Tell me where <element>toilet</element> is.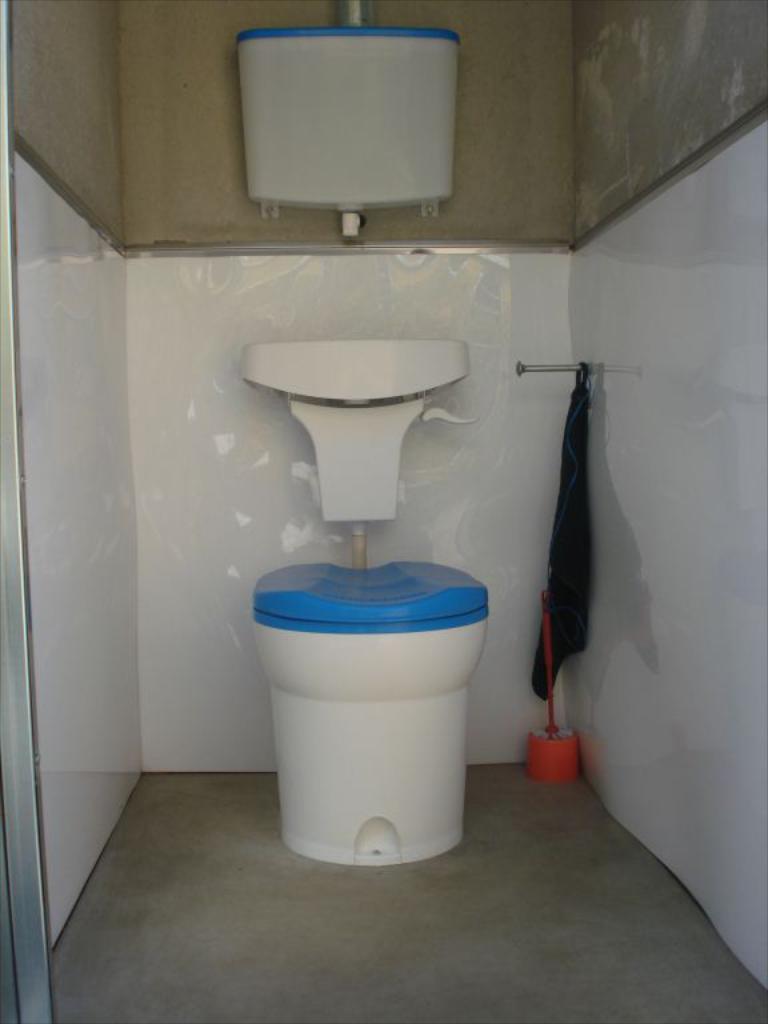
<element>toilet</element> is at box(211, 325, 541, 851).
